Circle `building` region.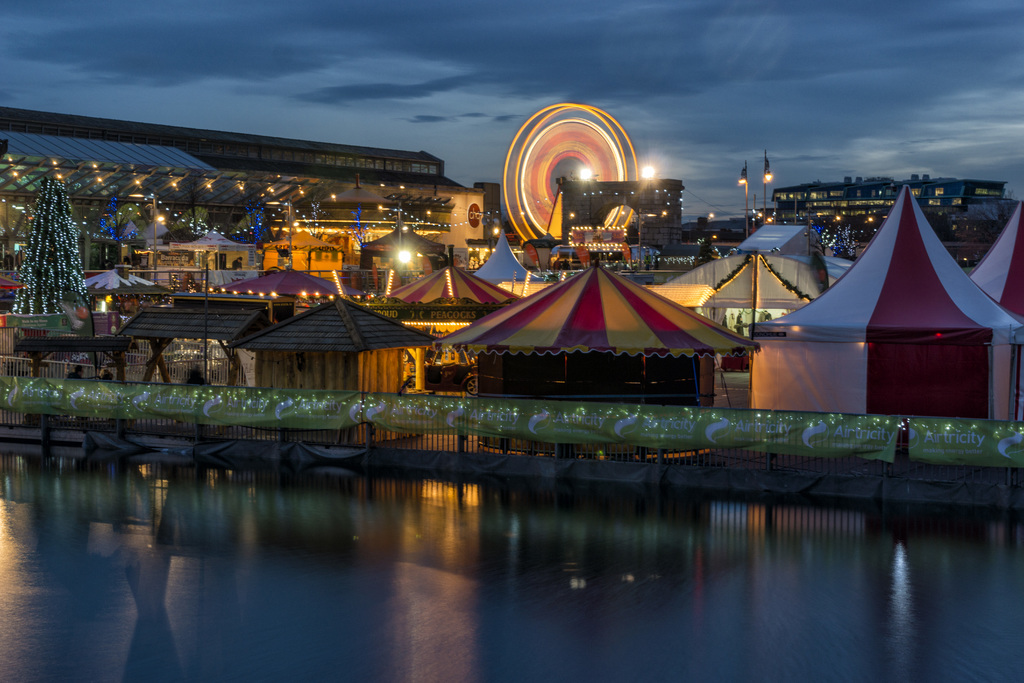
Region: [0, 105, 489, 269].
